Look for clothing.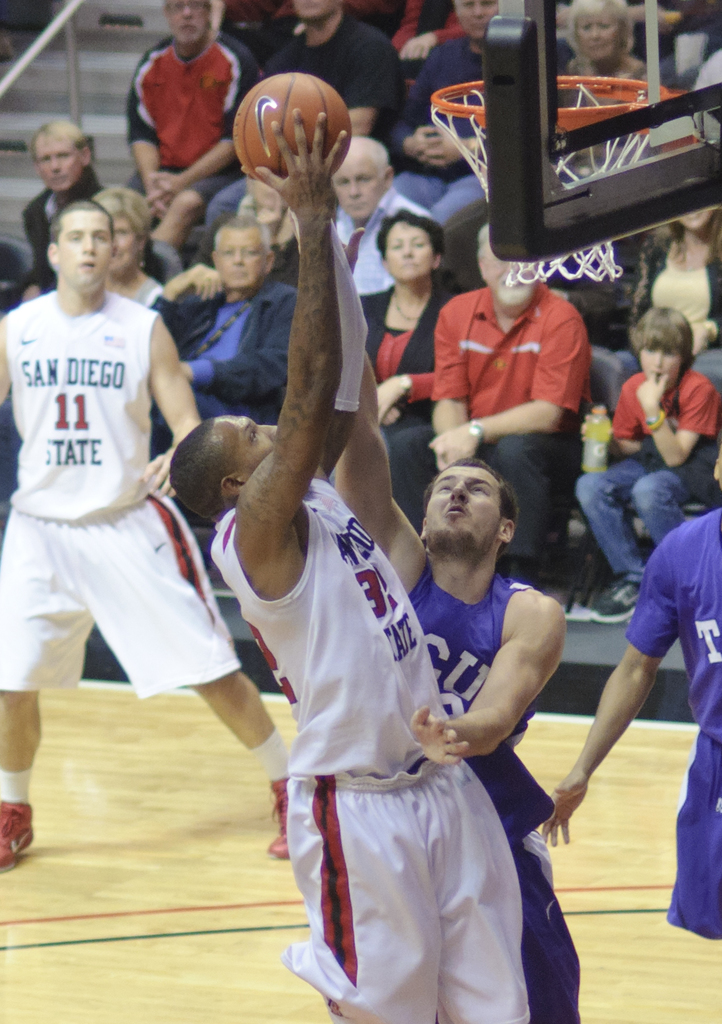
Found: [left=614, top=511, right=721, bottom=944].
